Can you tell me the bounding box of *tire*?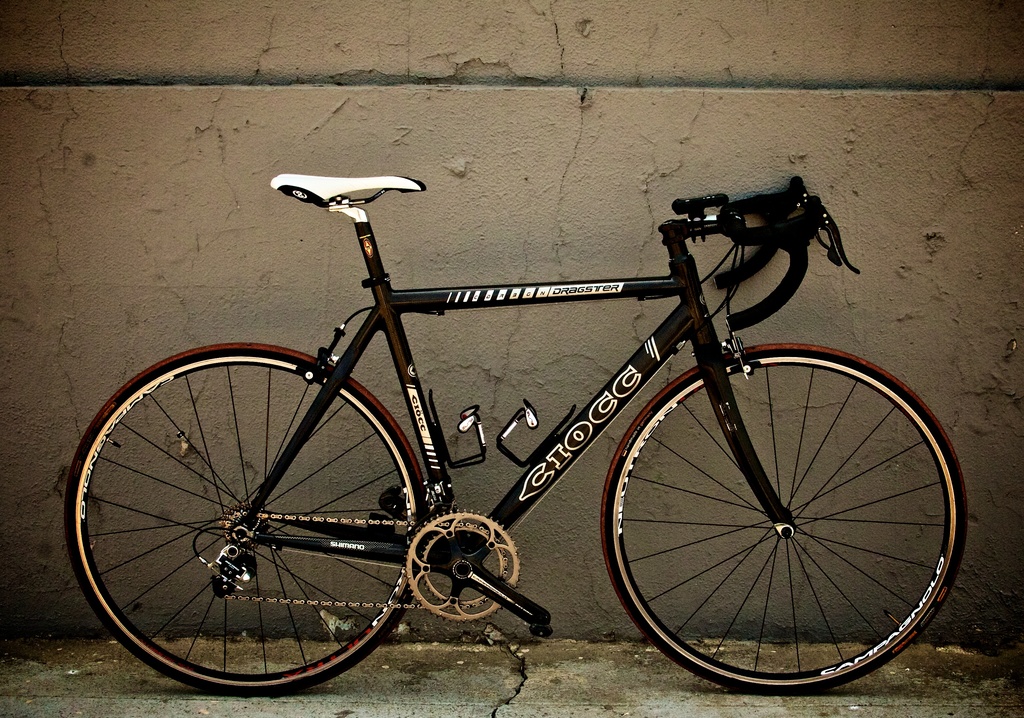
locate(67, 343, 429, 698).
